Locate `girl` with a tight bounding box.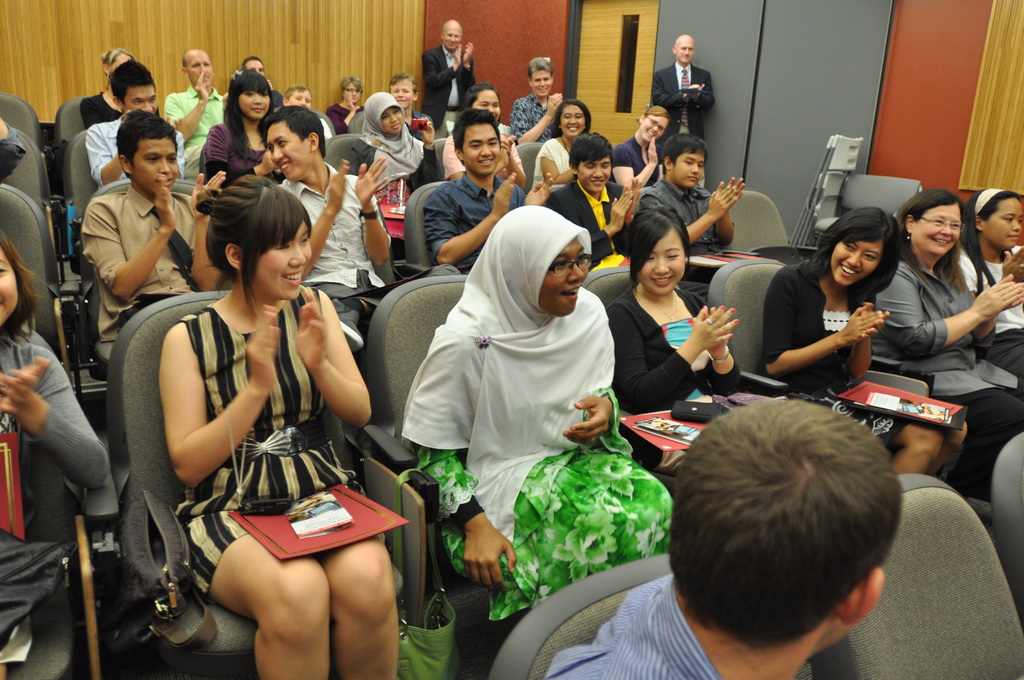
{"x1": 351, "y1": 90, "x2": 436, "y2": 193}.
